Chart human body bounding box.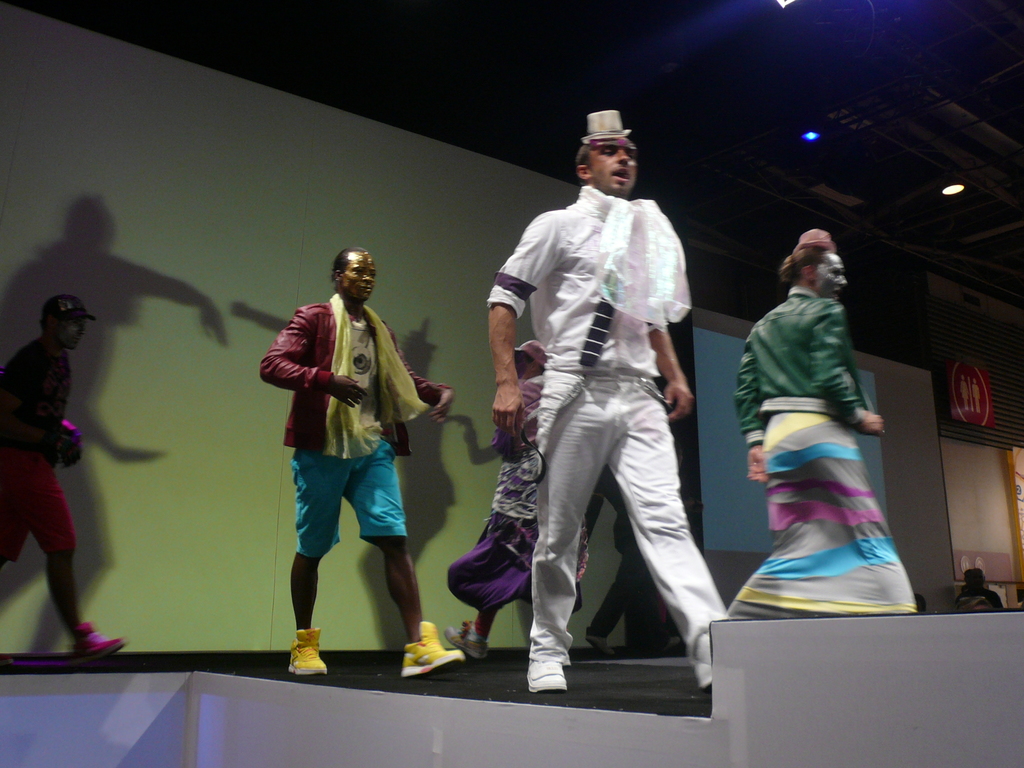
Charted: (x1=730, y1=287, x2=920, y2=620).
